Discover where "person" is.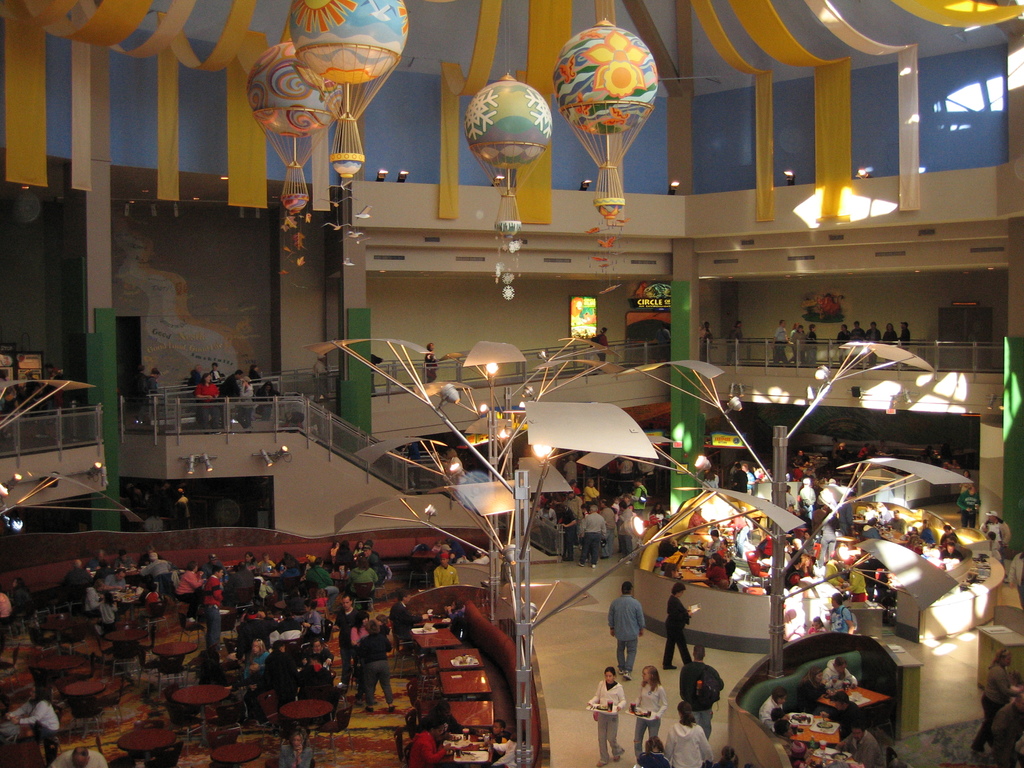
Discovered at locate(785, 327, 820, 365).
